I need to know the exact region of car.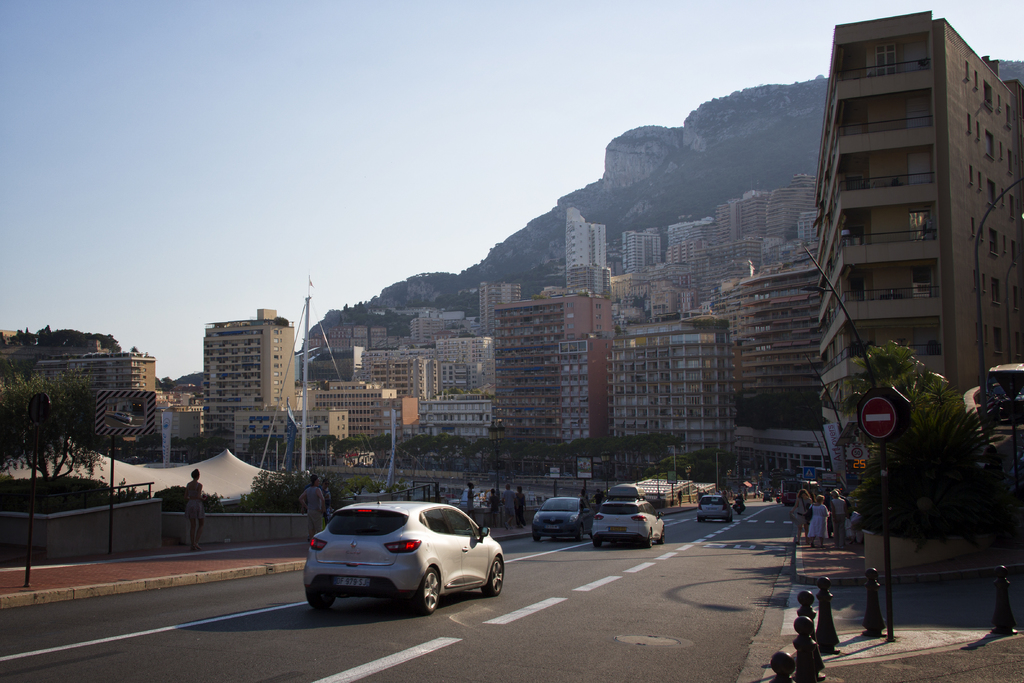
Region: 531:494:598:538.
